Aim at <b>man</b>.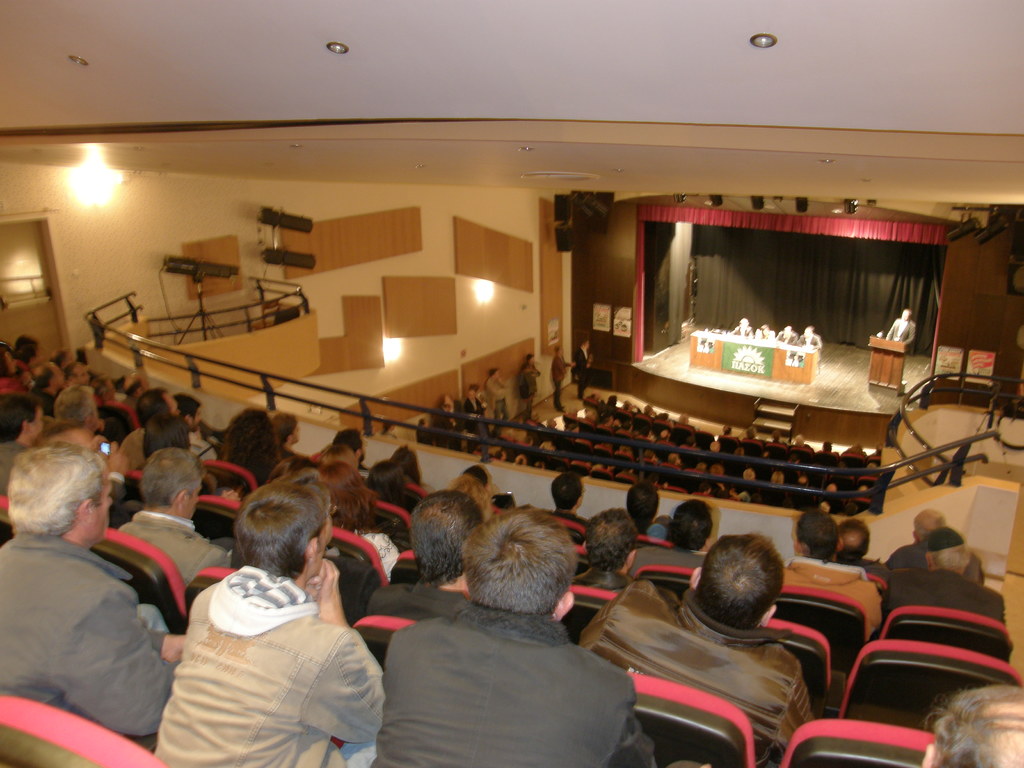
Aimed at Rect(909, 677, 1023, 765).
